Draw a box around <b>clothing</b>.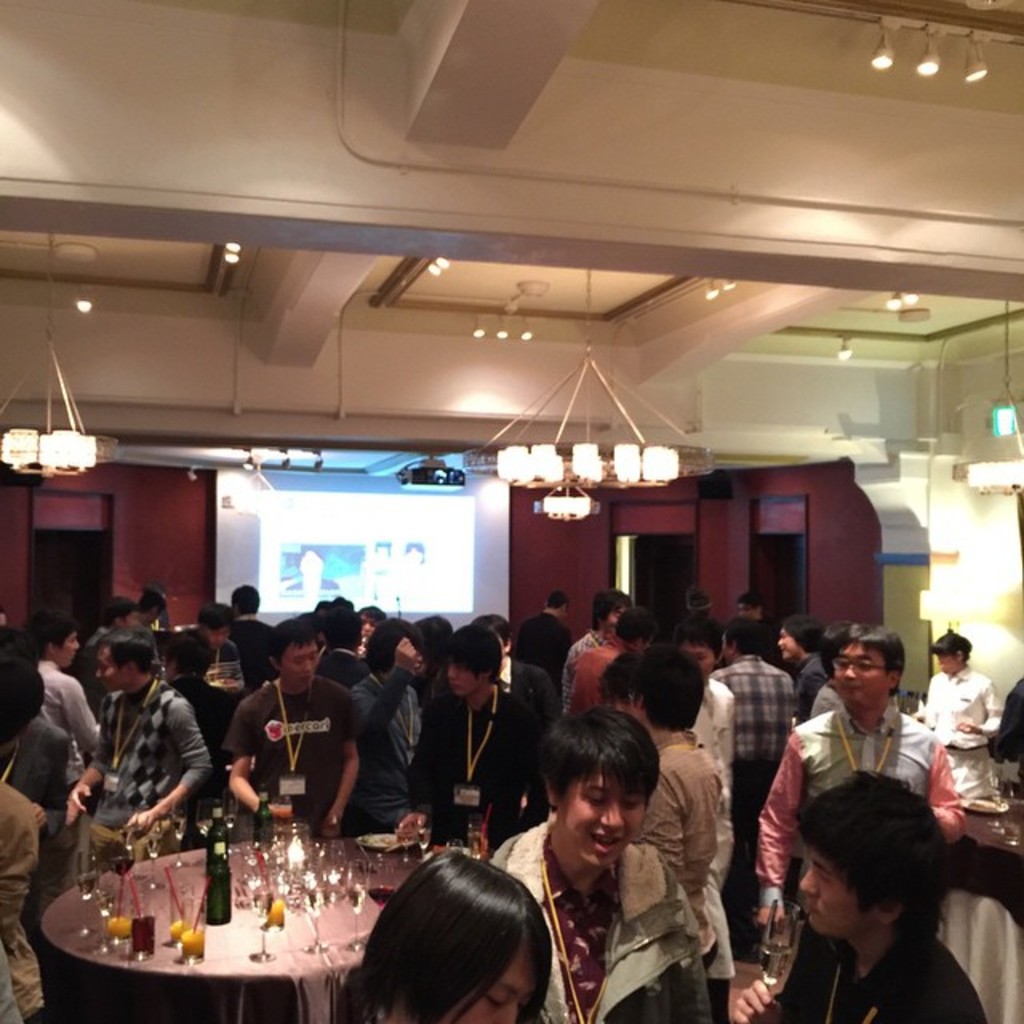
(x1=330, y1=640, x2=368, y2=704).
